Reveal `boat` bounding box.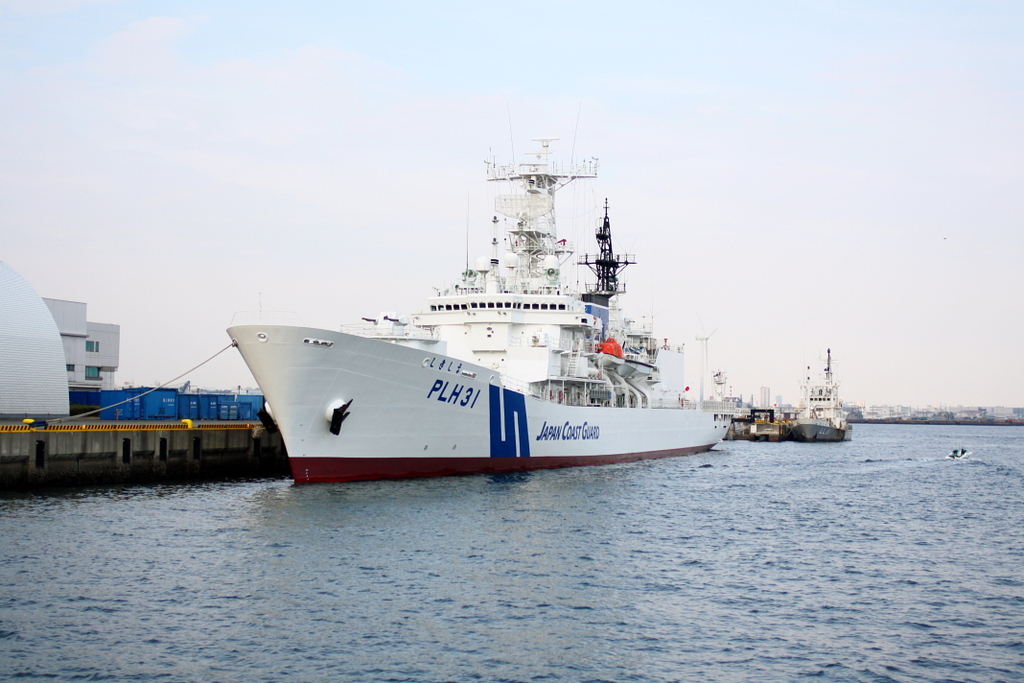
Revealed: bbox(788, 344, 855, 444).
